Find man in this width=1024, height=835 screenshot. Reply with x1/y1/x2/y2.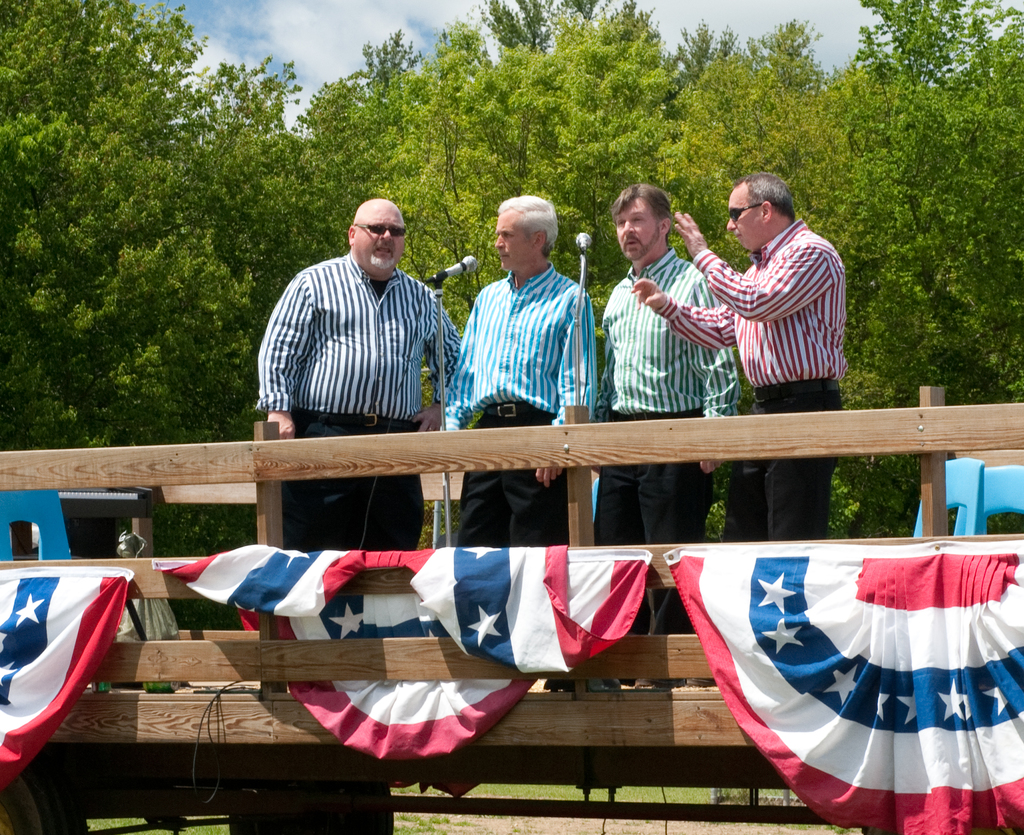
451/195/604/454.
